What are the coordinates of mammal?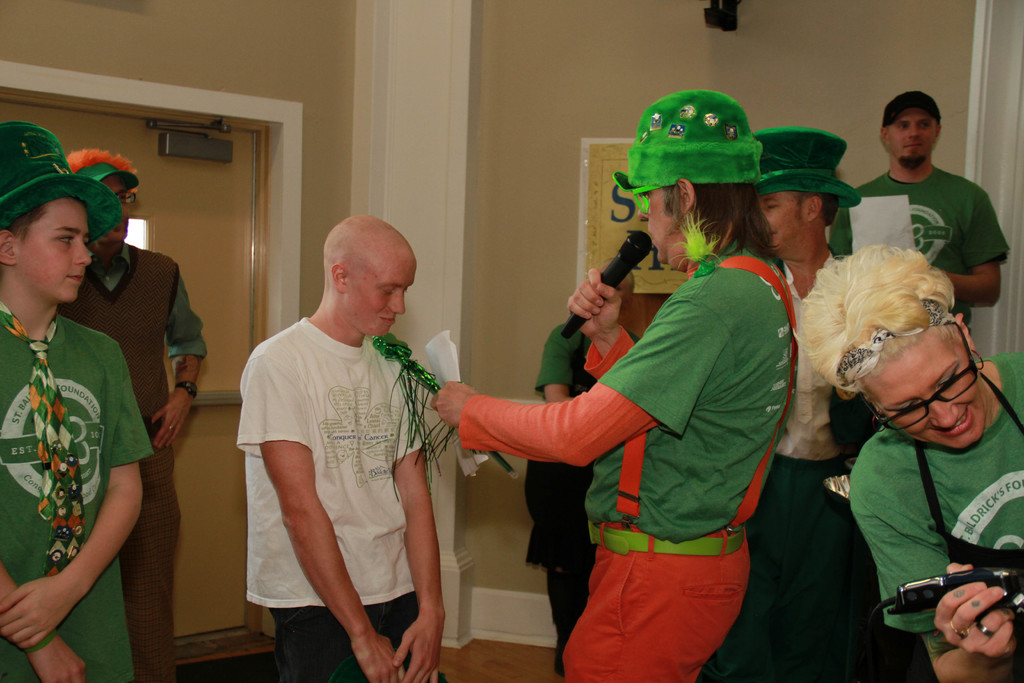
rect(236, 212, 446, 682).
